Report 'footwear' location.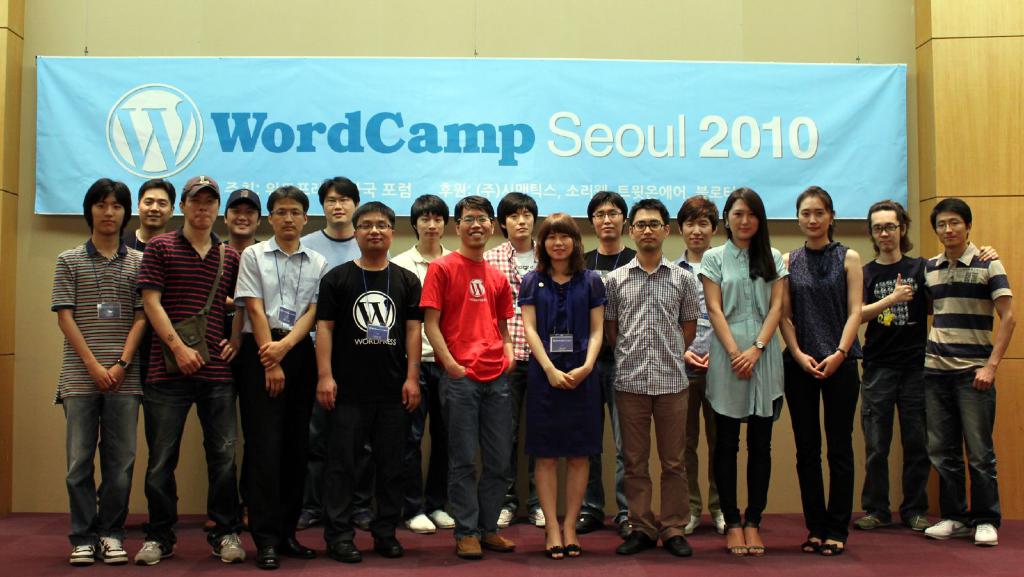
Report: detection(257, 547, 282, 571).
